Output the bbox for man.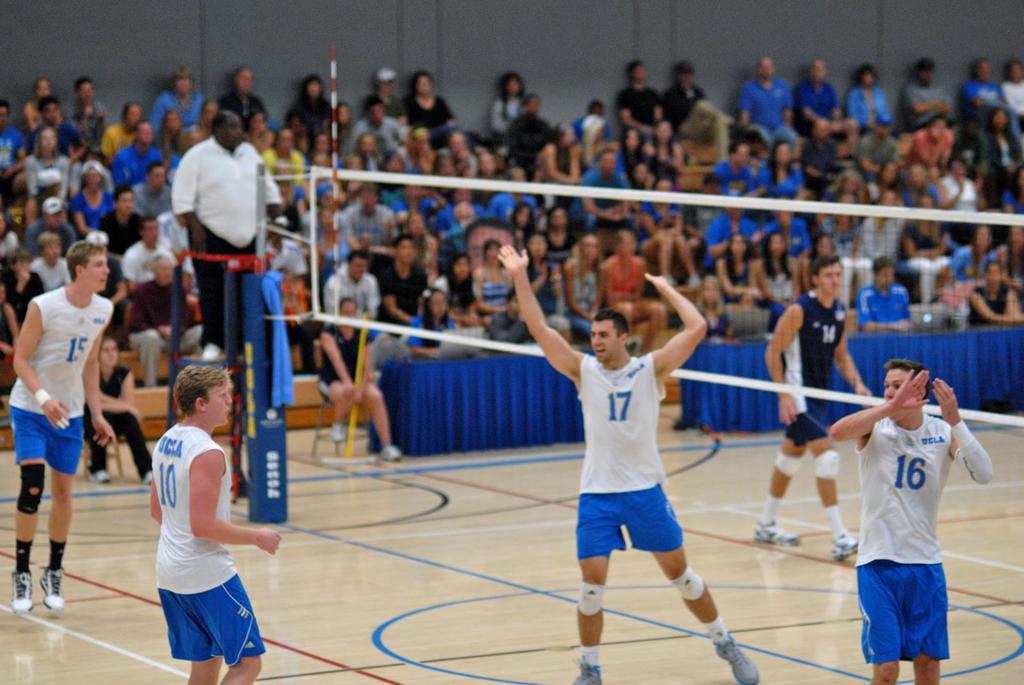
Rect(316, 242, 392, 332).
